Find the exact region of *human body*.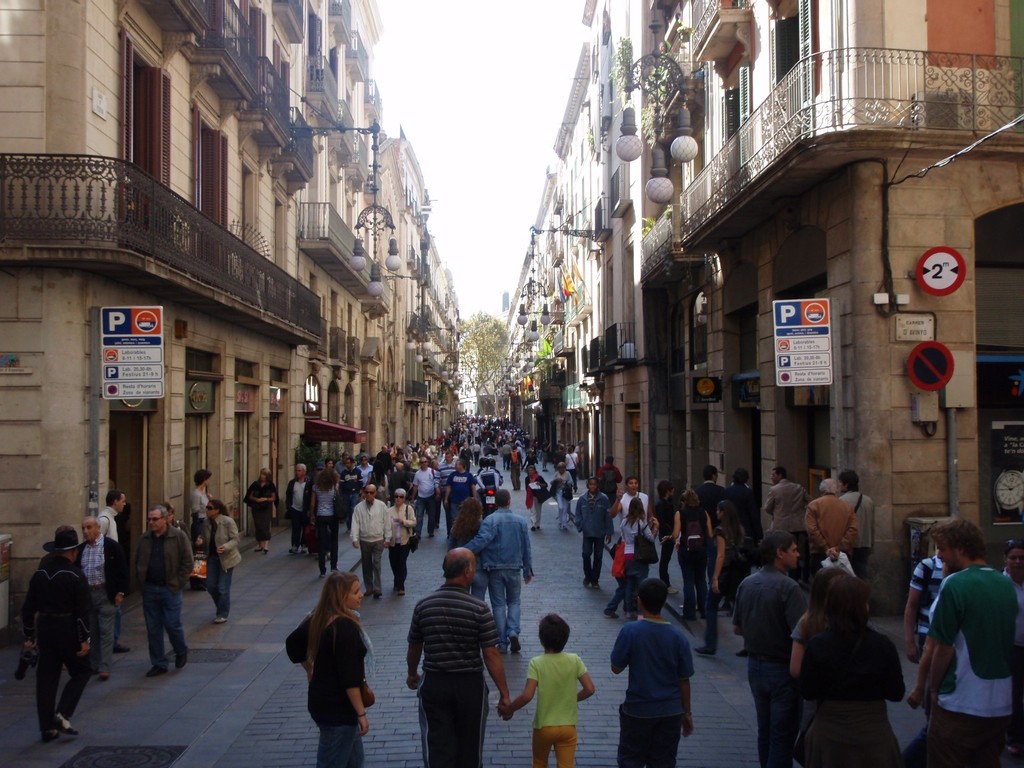
Exact region: crop(136, 507, 195, 669).
